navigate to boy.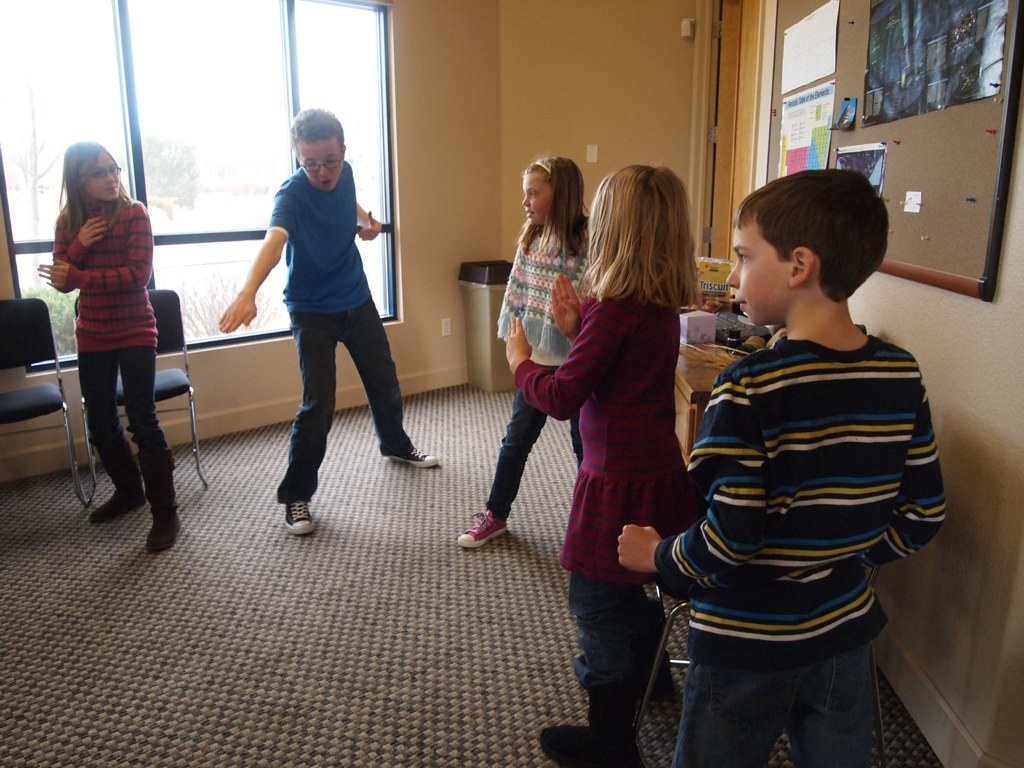
Navigation target: <box>617,167,948,767</box>.
